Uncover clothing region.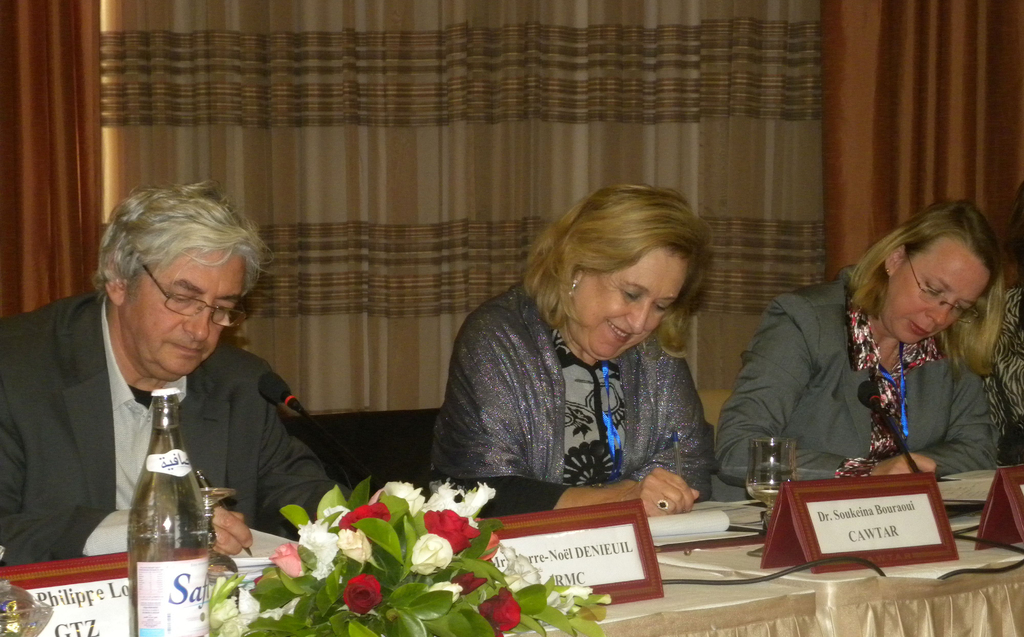
Uncovered: box(977, 287, 1023, 463).
